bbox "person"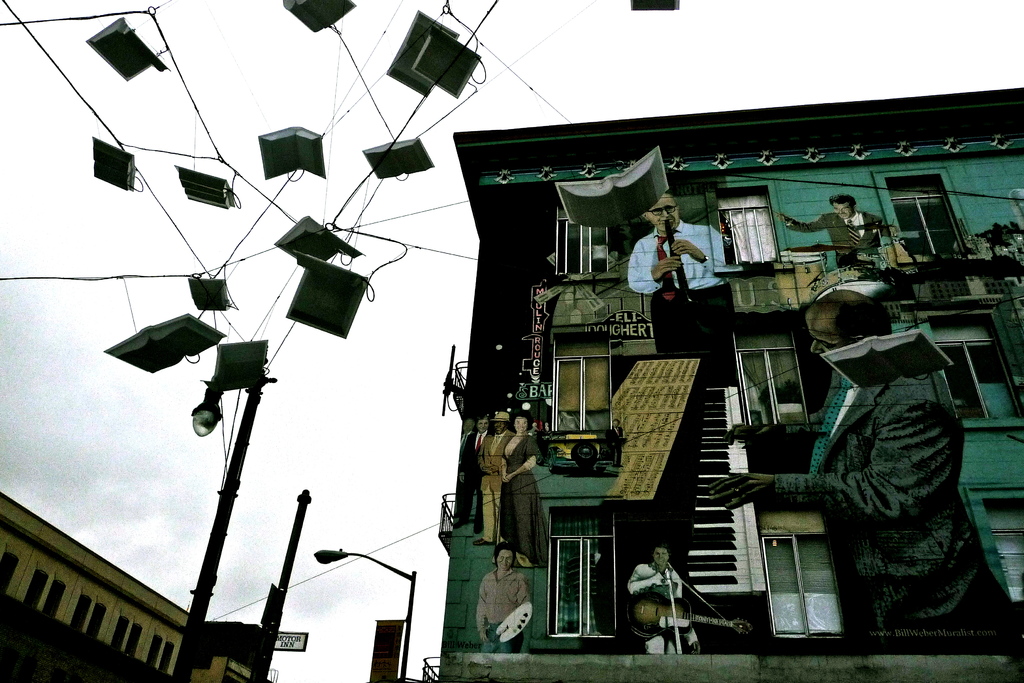
x1=776 y1=192 x2=887 y2=272
